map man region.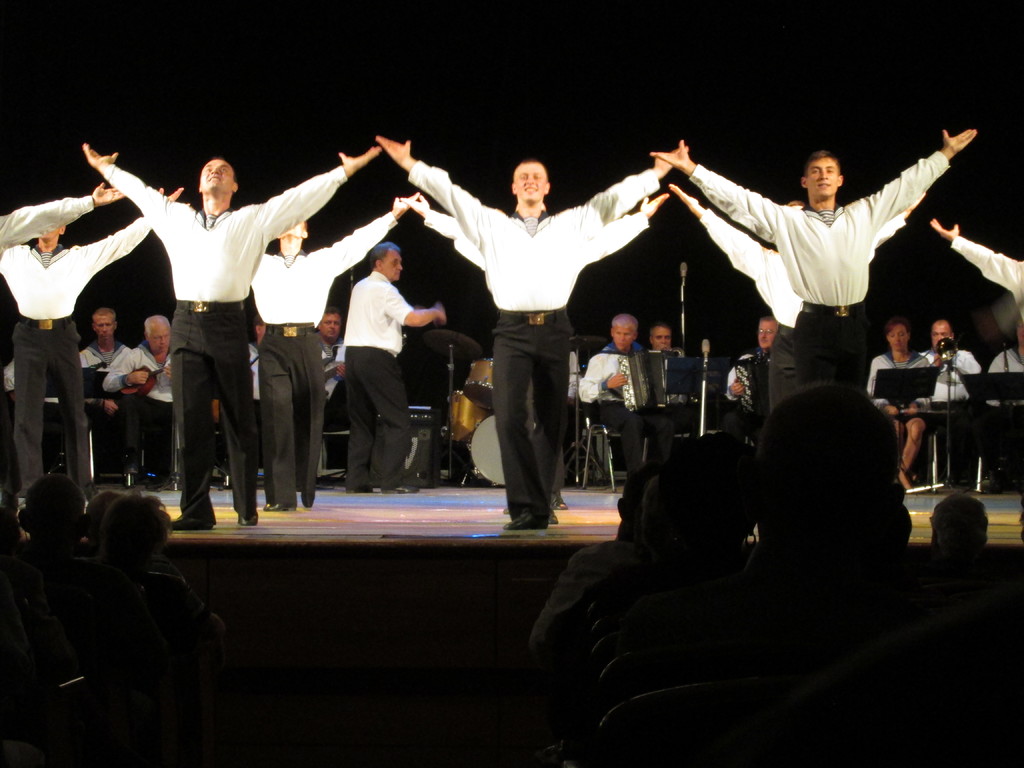
Mapped to bbox=(312, 305, 352, 471).
